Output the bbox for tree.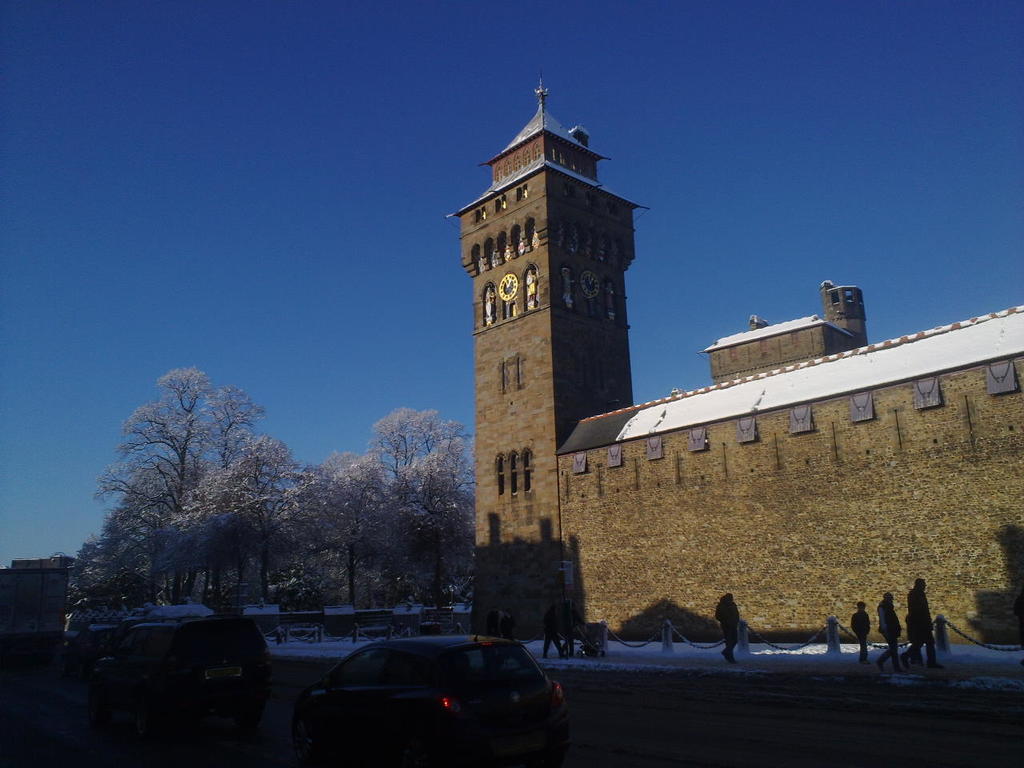
[151, 427, 311, 602].
